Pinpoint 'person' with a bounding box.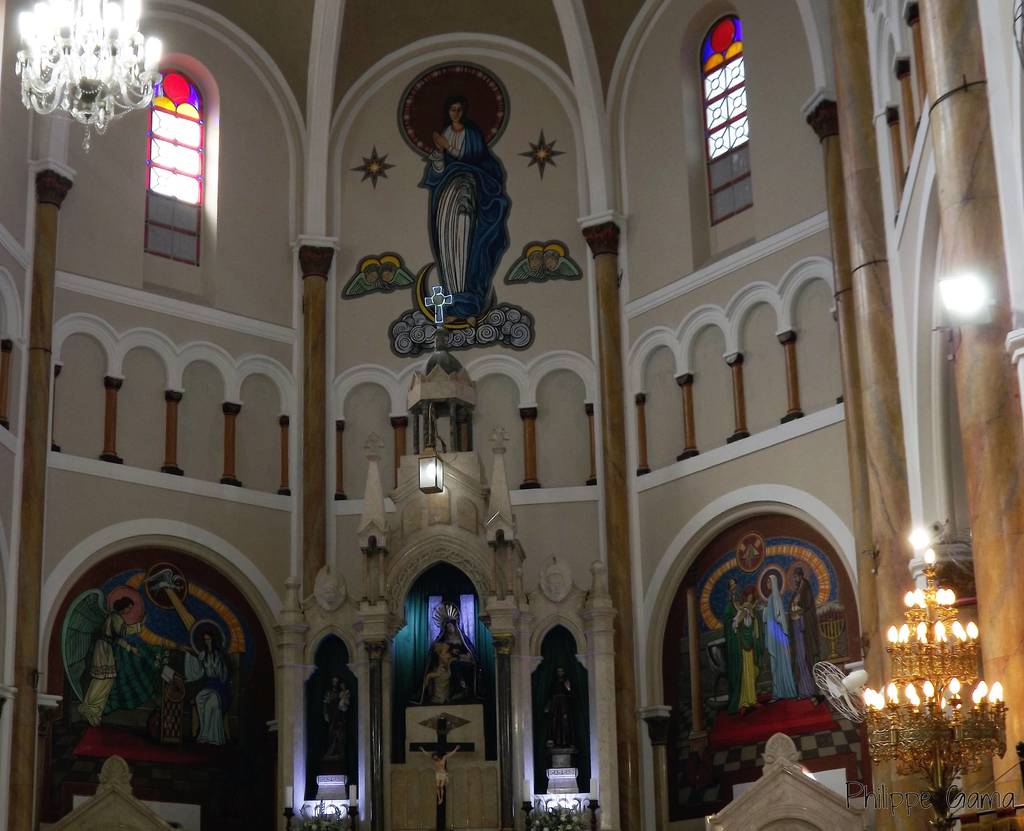
left=338, top=678, right=352, bottom=724.
